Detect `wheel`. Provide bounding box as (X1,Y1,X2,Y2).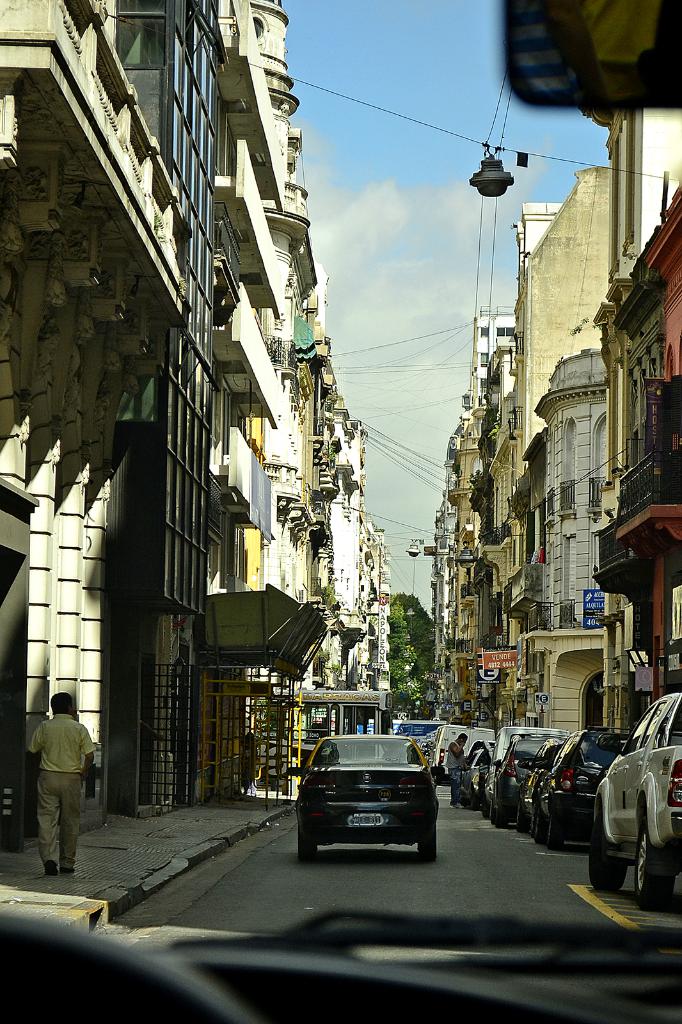
(534,810,546,845).
